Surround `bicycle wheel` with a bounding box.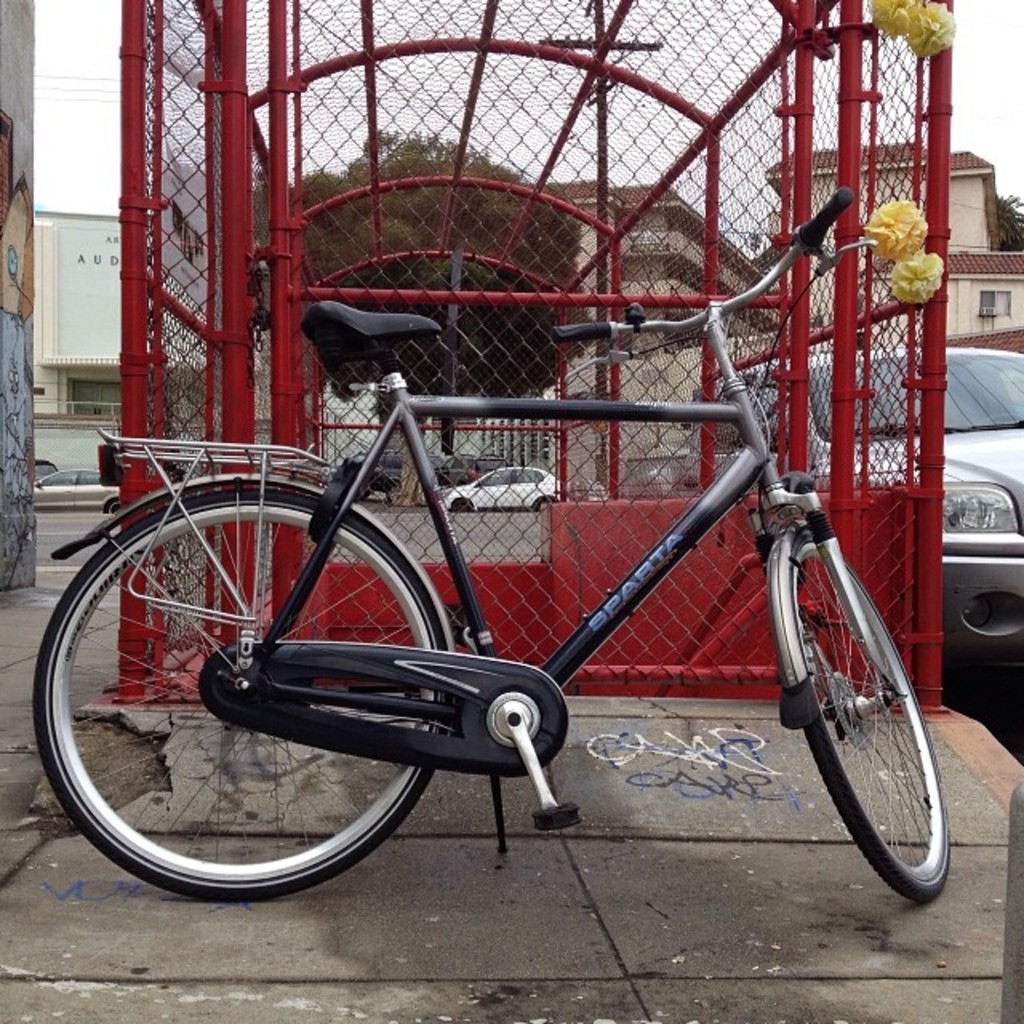
pyautogui.locateOnScreen(30, 482, 448, 907).
